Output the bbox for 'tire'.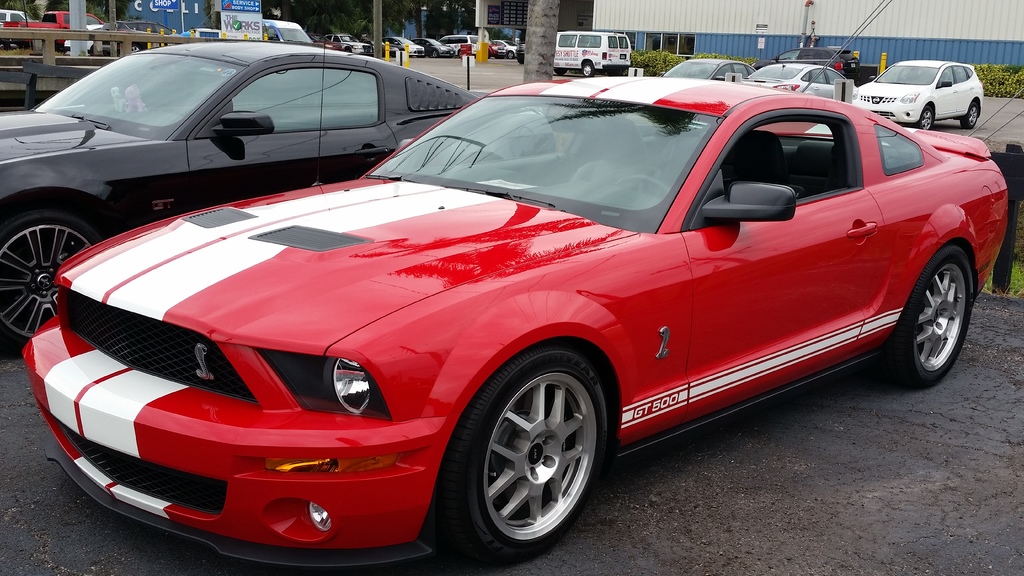
box=[458, 48, 465, 59].
